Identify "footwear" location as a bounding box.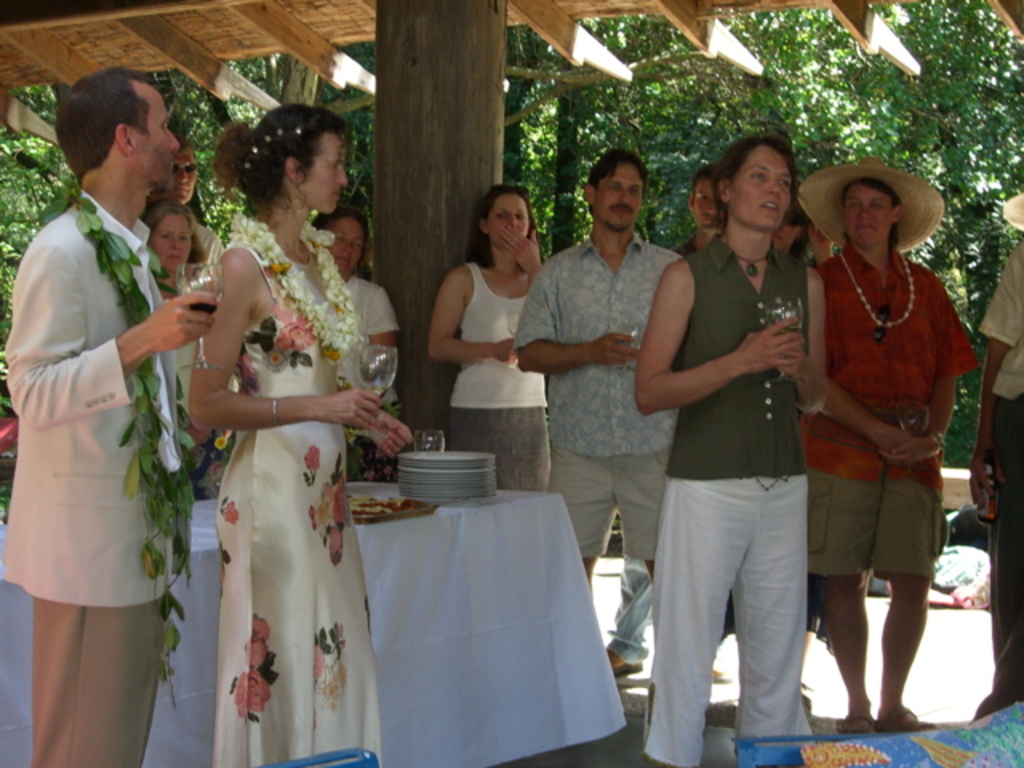
BBox(875, 702, 926, 734).
